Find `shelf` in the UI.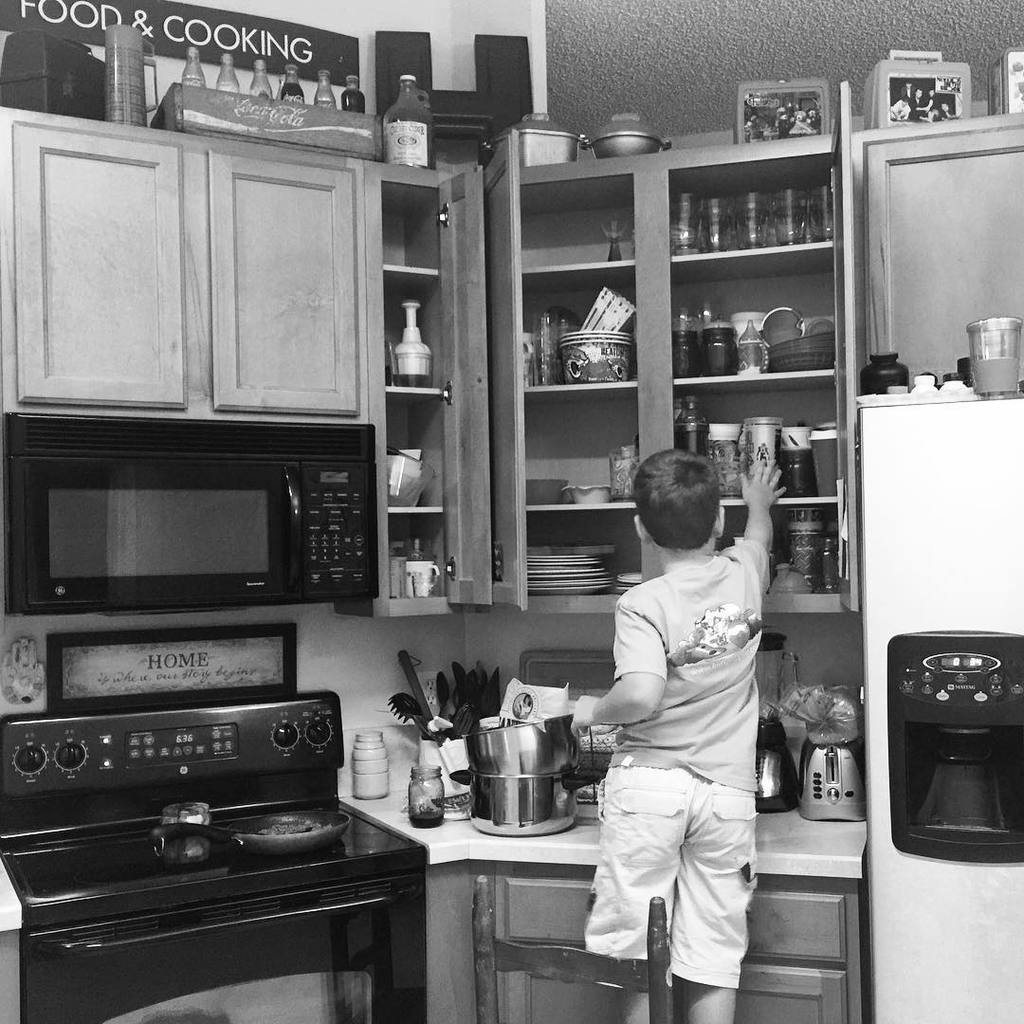
UI element at select_region(527, 75, 862, 614).
